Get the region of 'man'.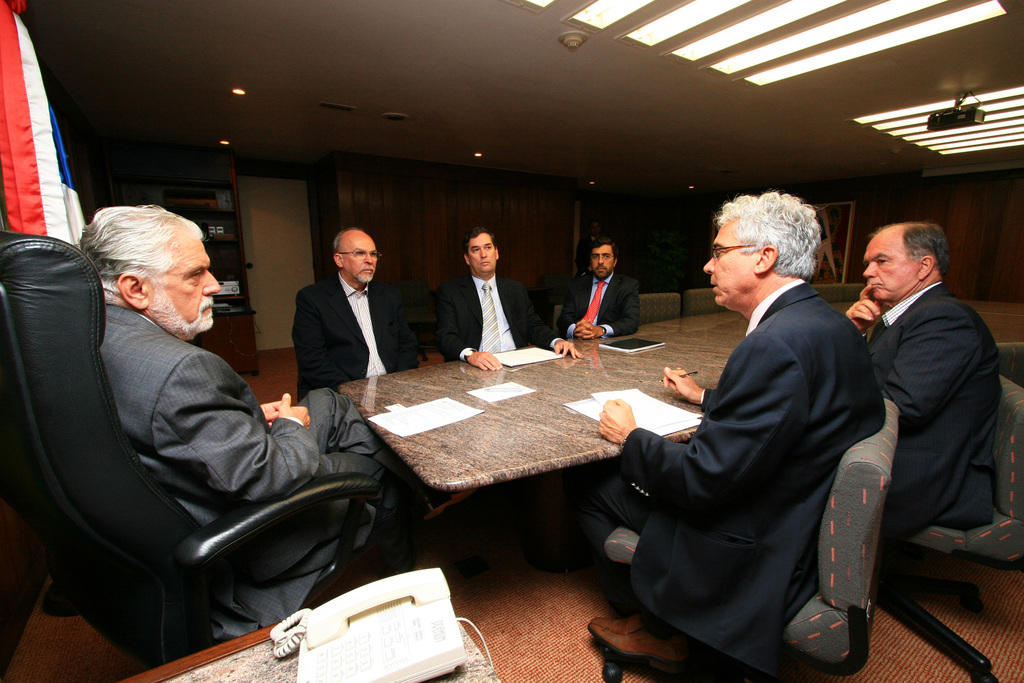
detection(554, 235, 648, 347).
